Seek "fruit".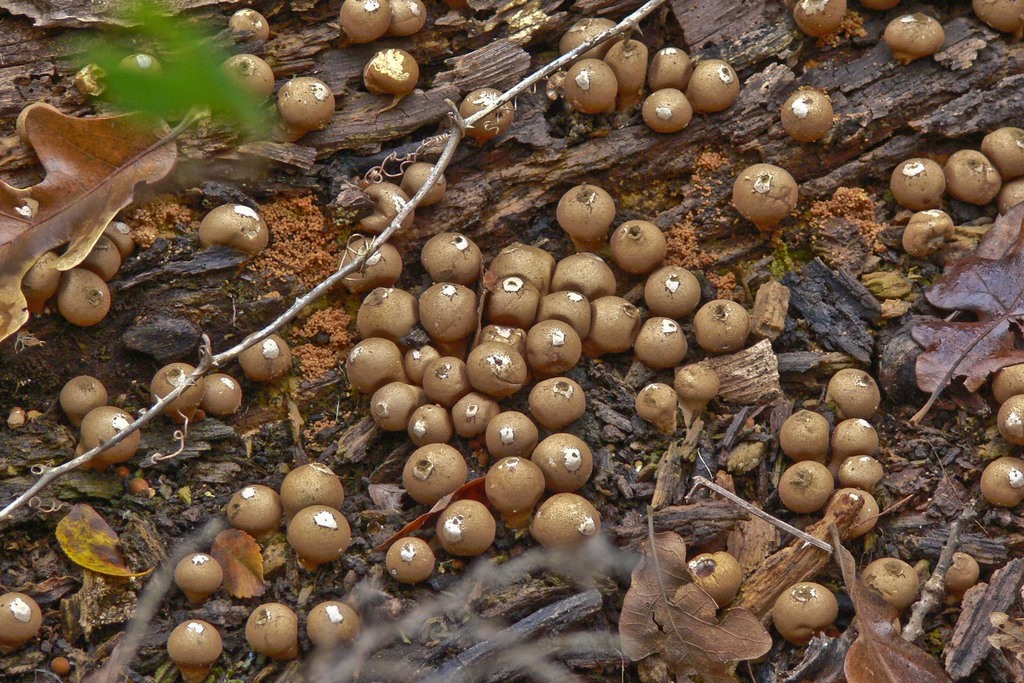
(225, 8, 271, 47).
